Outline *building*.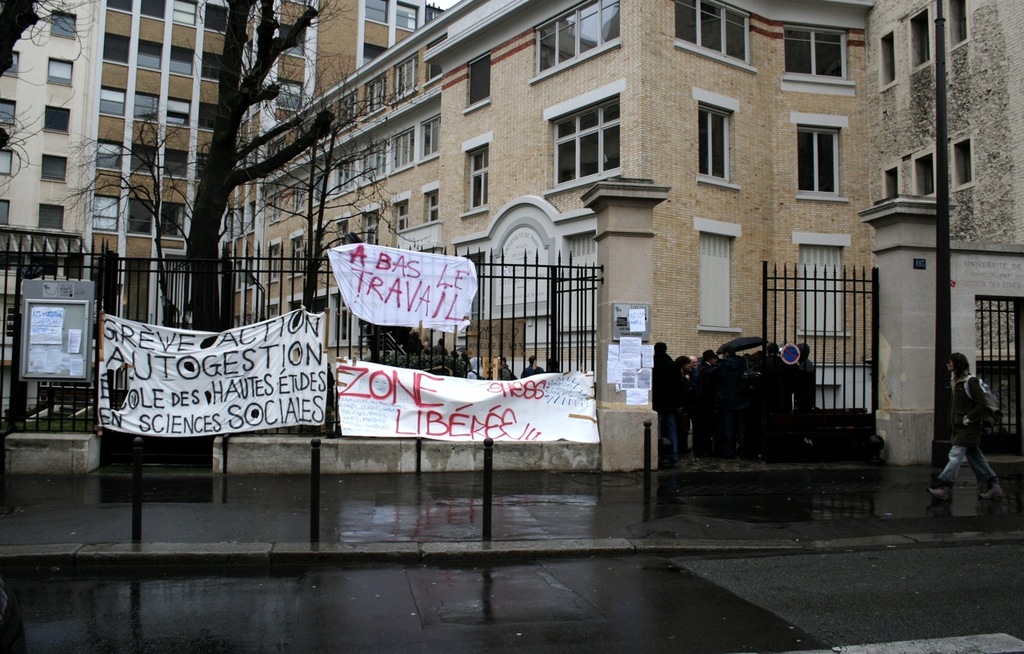
Outline: Rect(0, 0, 1023, 422).
